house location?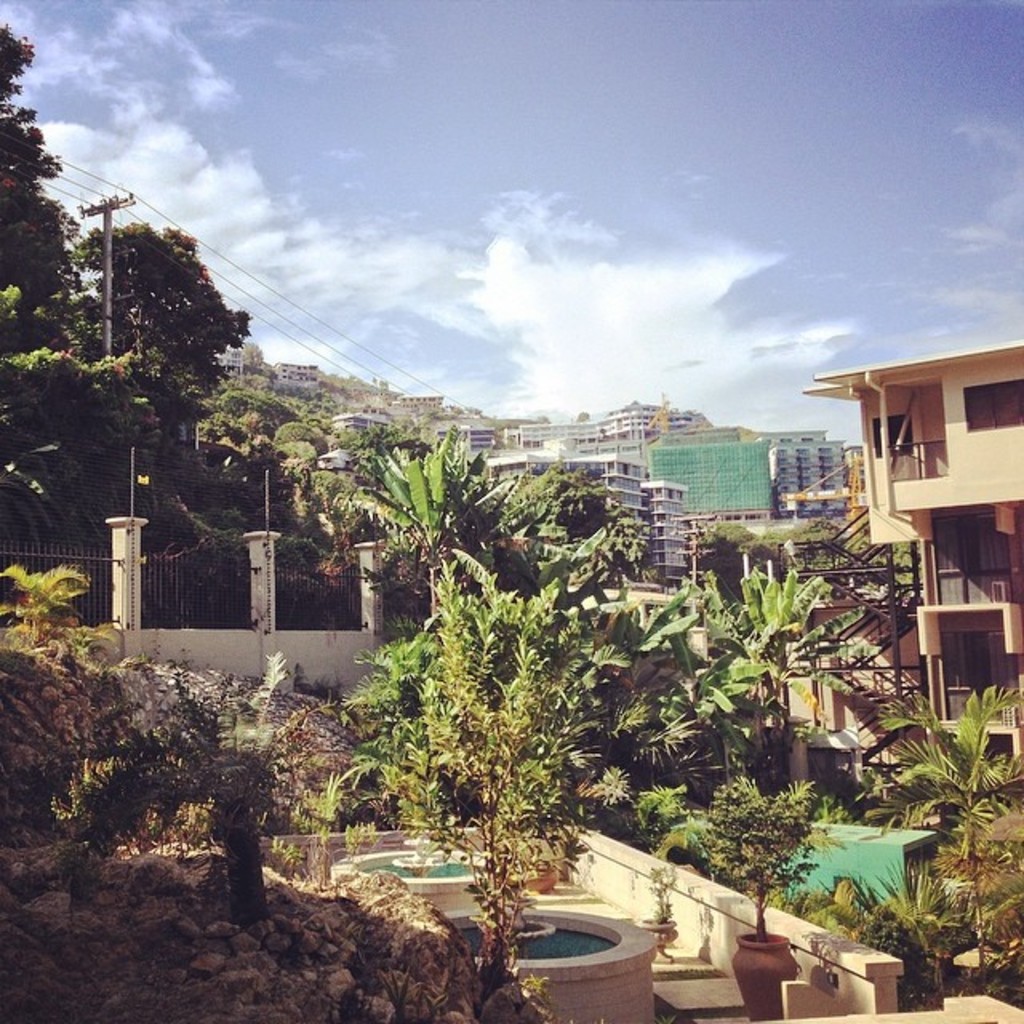
{"left": 443, "top": 421, "right": 493, "bottom": 454}
